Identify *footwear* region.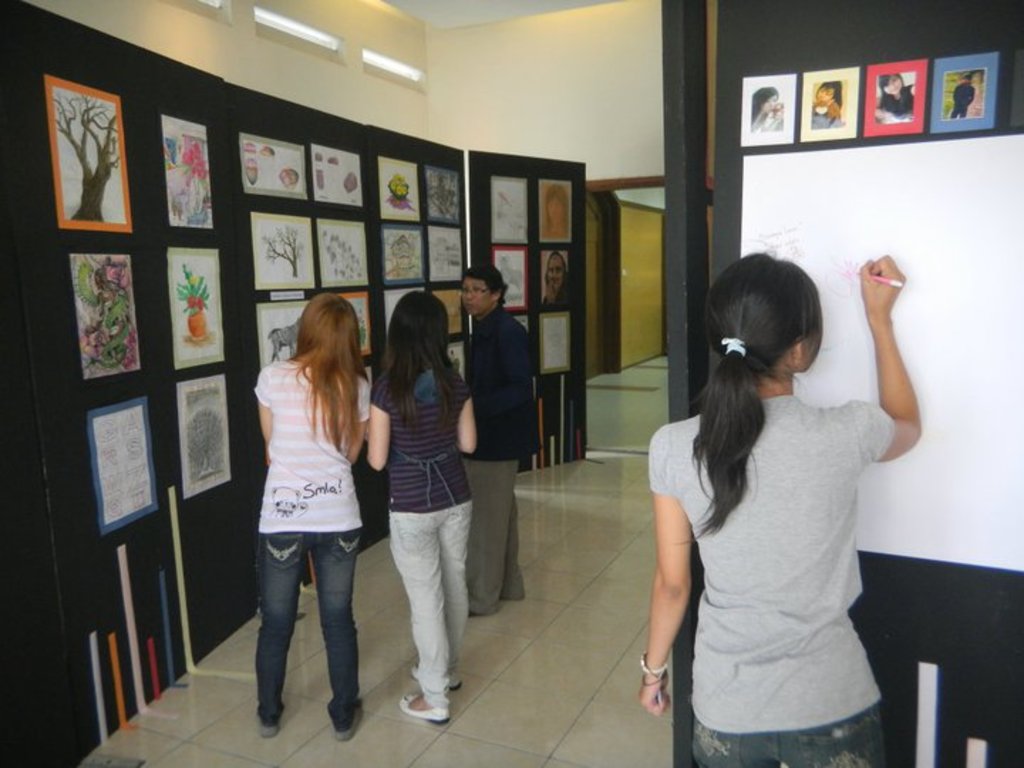
Region: l=410, t=660, r=464, b=705.
